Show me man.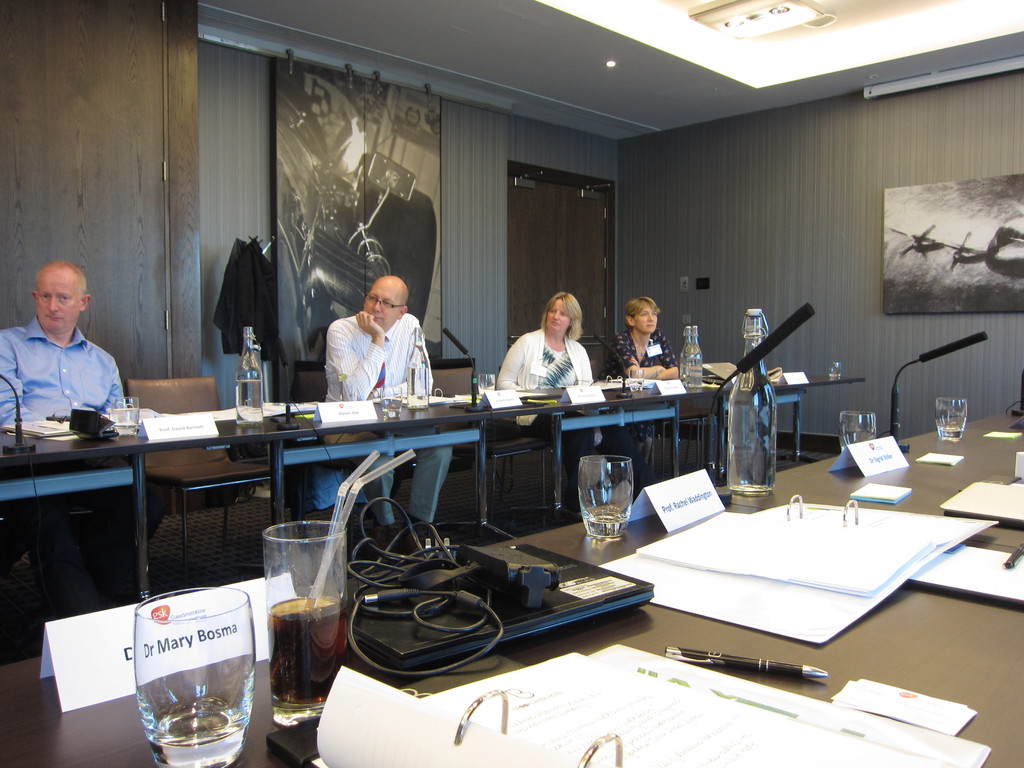
man is here: <region>320, 271, 442, 557</region>.
